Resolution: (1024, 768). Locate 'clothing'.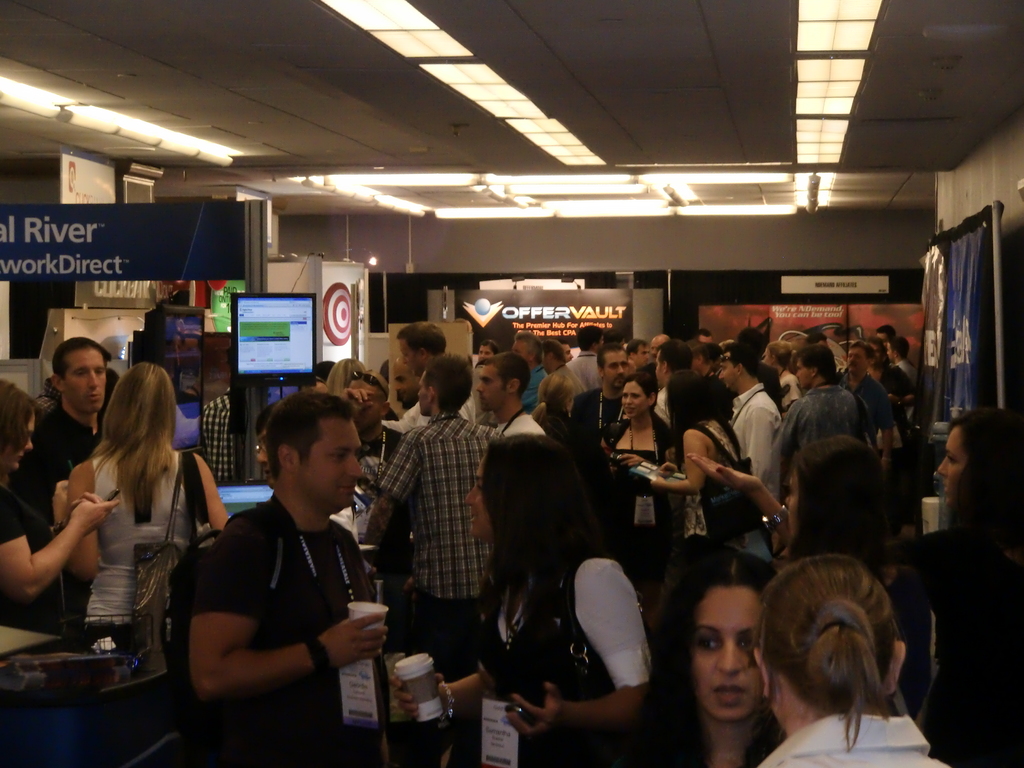
[left=380, top=405, right=508, bottom=765].
